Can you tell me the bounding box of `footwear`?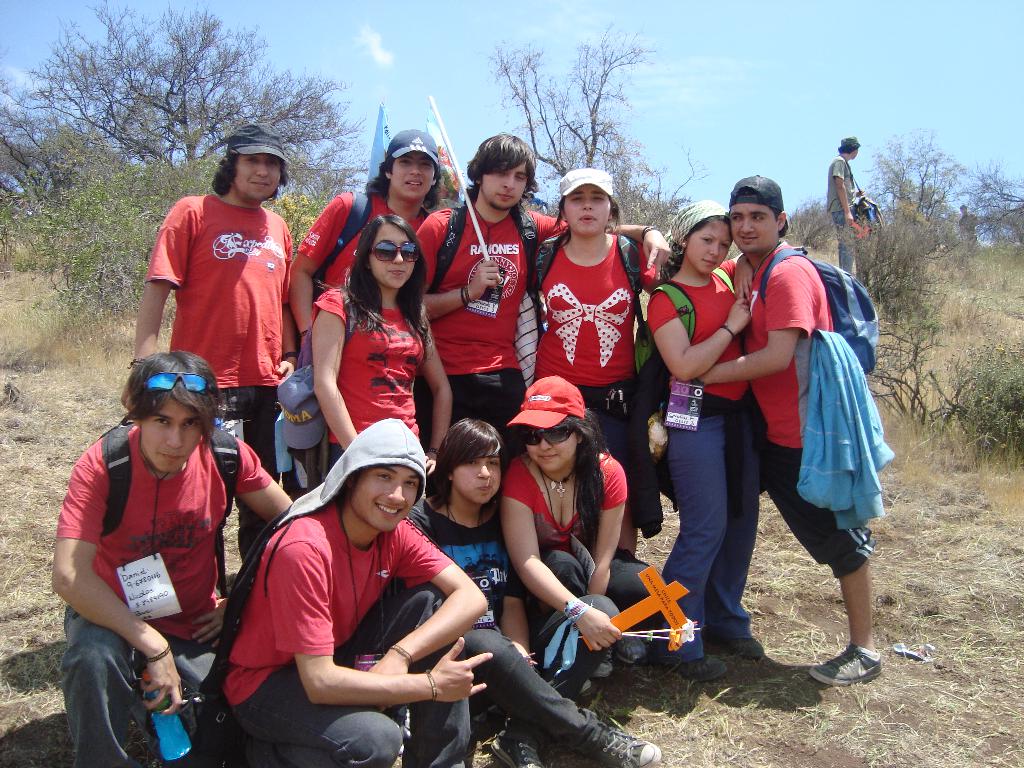
pyautogui.locateOnScreen(492, 723, 543, 767).
